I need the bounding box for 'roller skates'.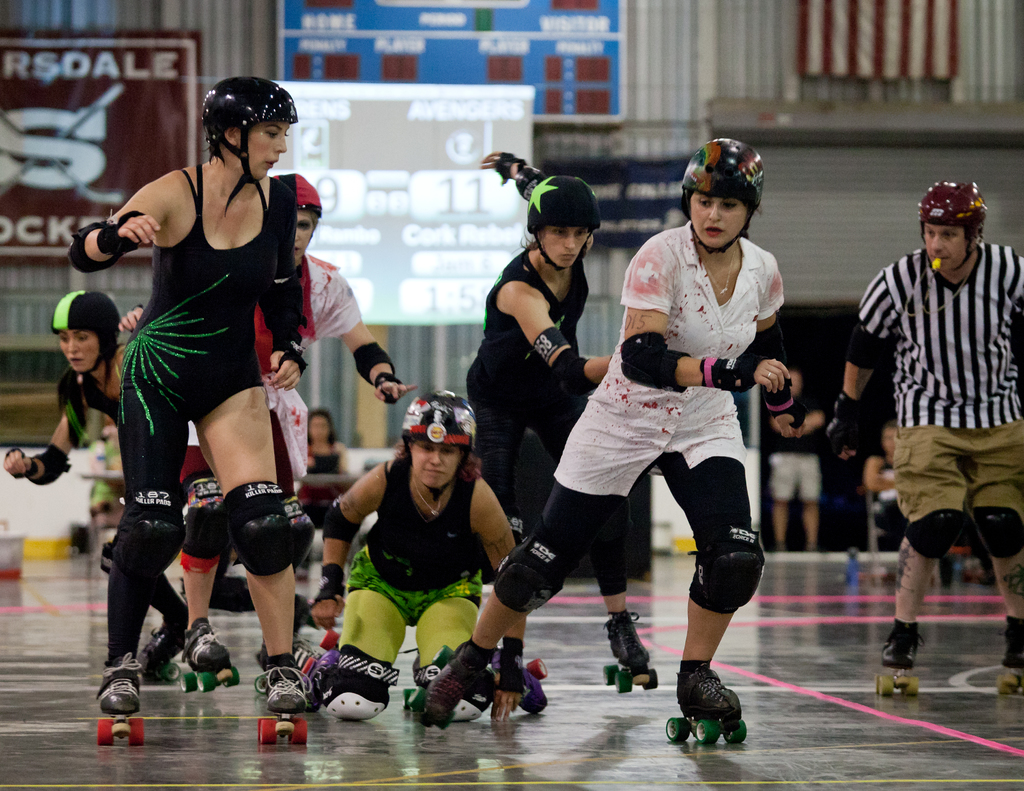
Here it is: pyautogui.locateOnScreen(666, 657, 749, 747).
